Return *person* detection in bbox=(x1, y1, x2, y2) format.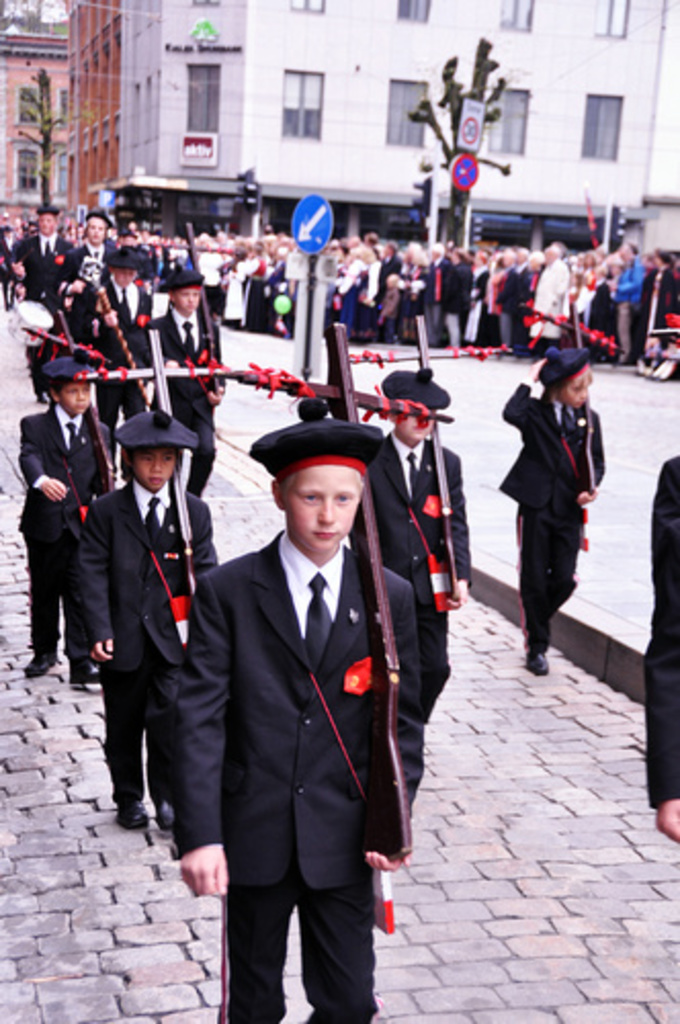
bbox=(147, 262, 221, 498).
